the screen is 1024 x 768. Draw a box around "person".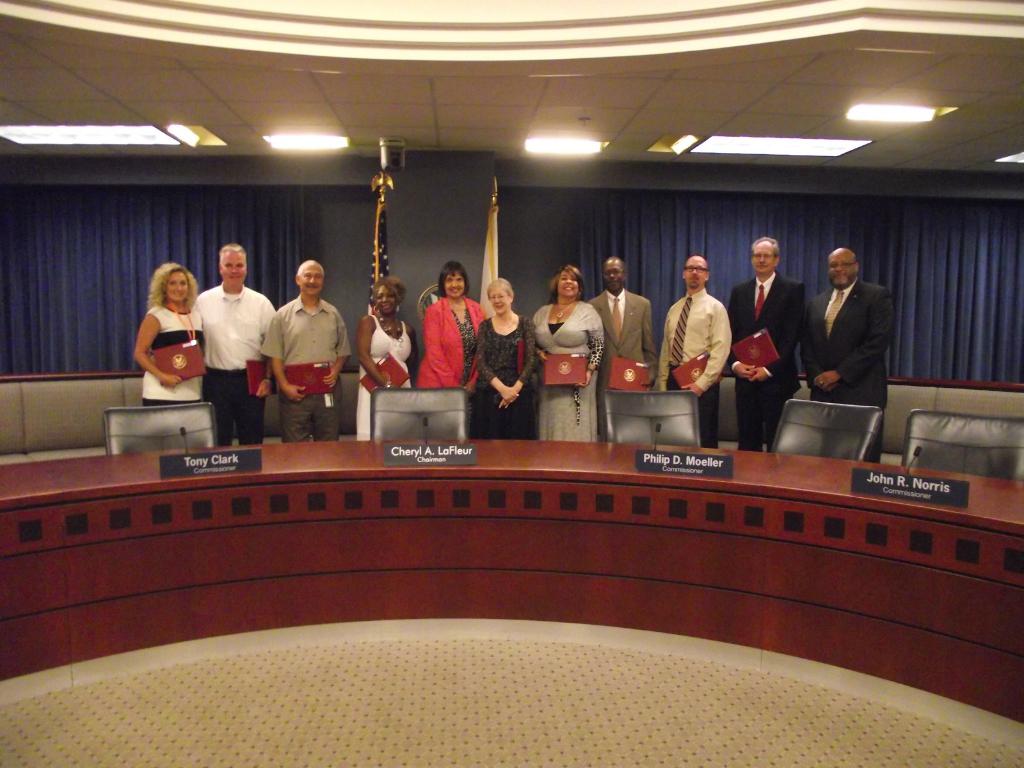
bbox(413, 261, 490, 390).
